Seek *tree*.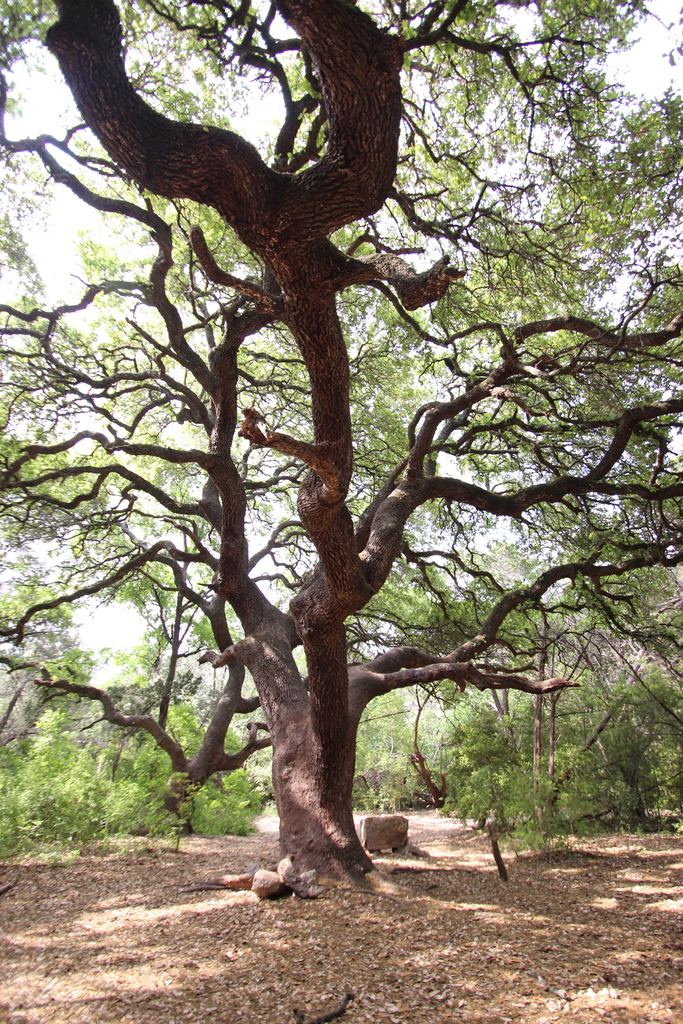
BBox(8, 0, 657, 883).
